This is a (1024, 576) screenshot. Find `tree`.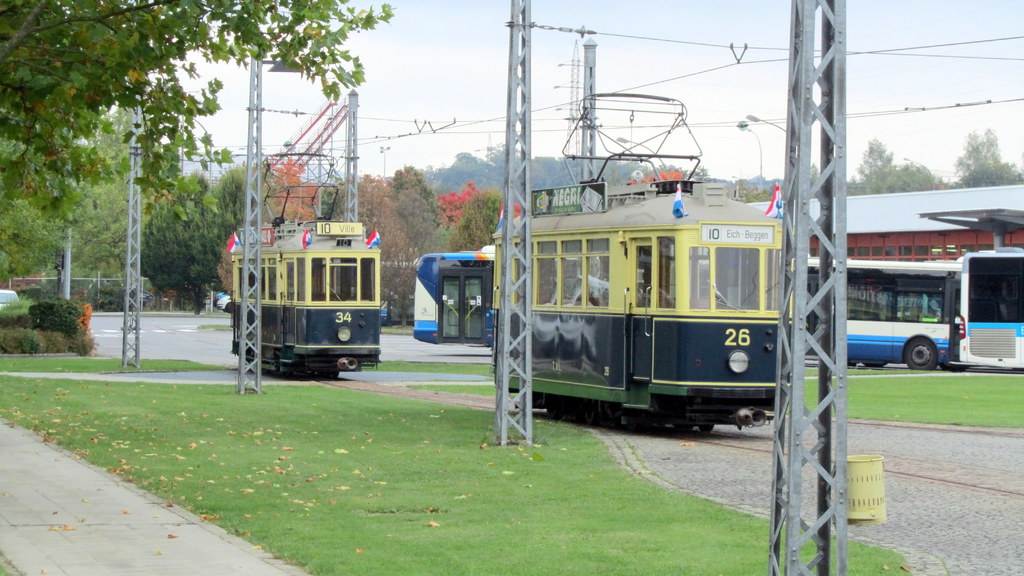
Bounding box: bbox(0, 109, 129, 316).
